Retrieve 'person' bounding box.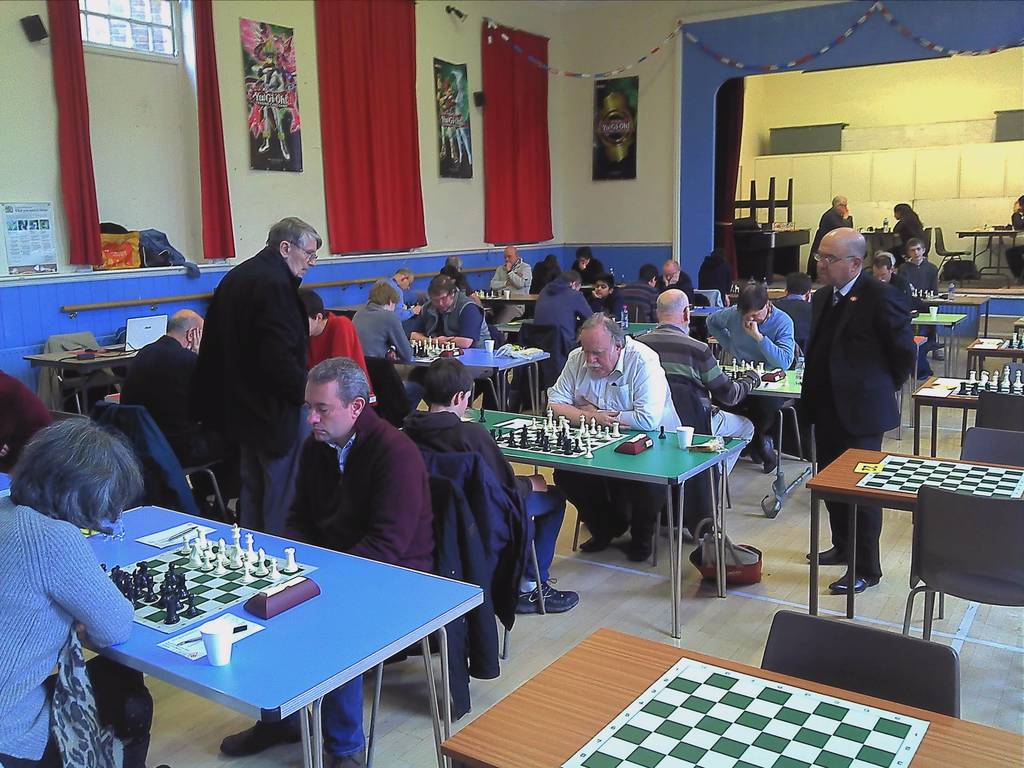
Bounding box: [x1=712, y1=271, x2=798, y2=465].
